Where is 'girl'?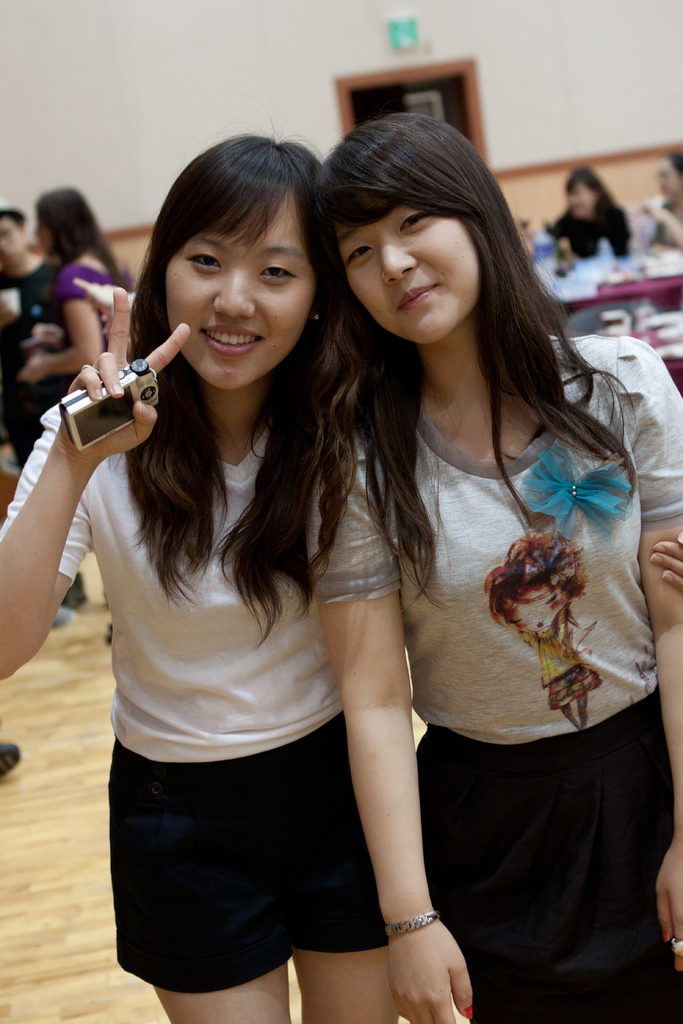
<bbox>0, 109, 682, 1023</bbox>.
